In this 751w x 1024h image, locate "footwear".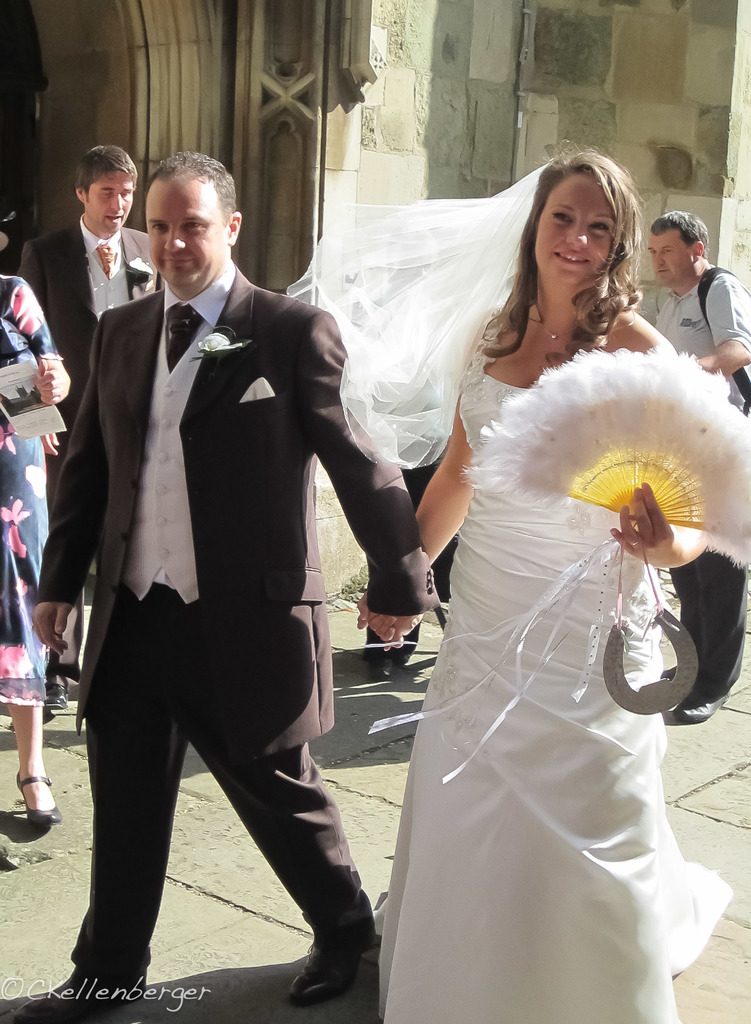
Bounding box: Rect(673, 649, 727, 723).
